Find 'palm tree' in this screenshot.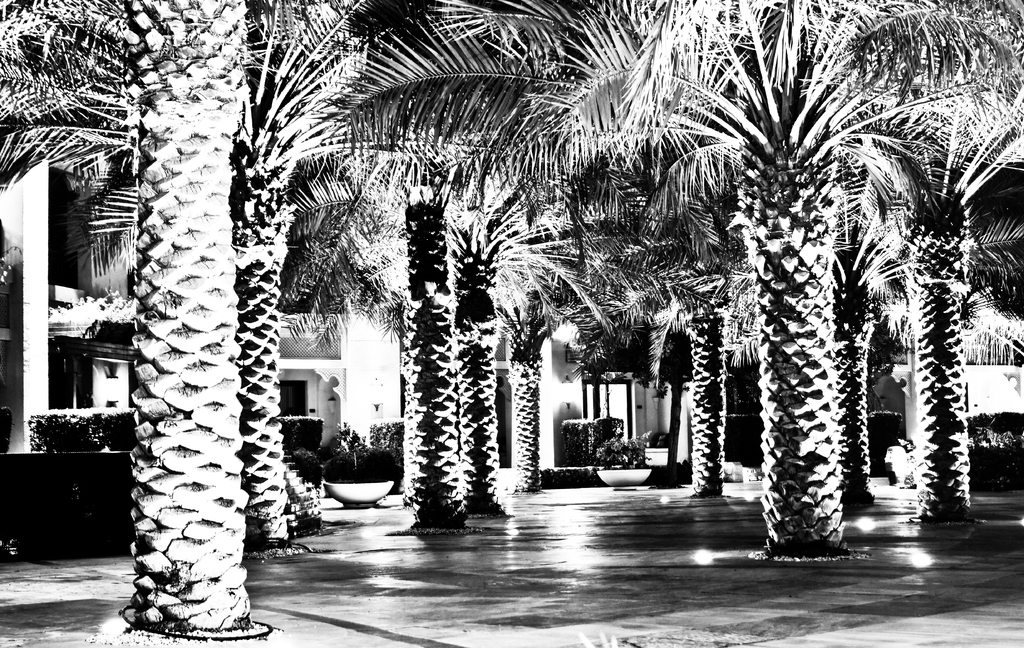
The bounding box for 'palm tree' is bbox=(44, 90, 177, 479).
